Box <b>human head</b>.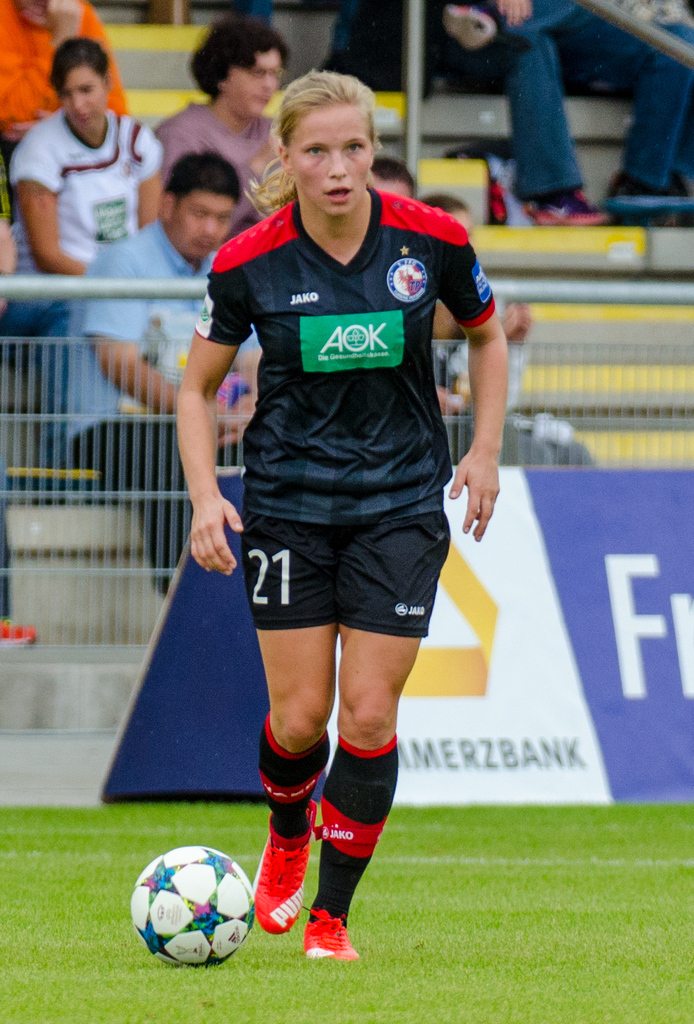
rect(419, 195, 469, 234).
